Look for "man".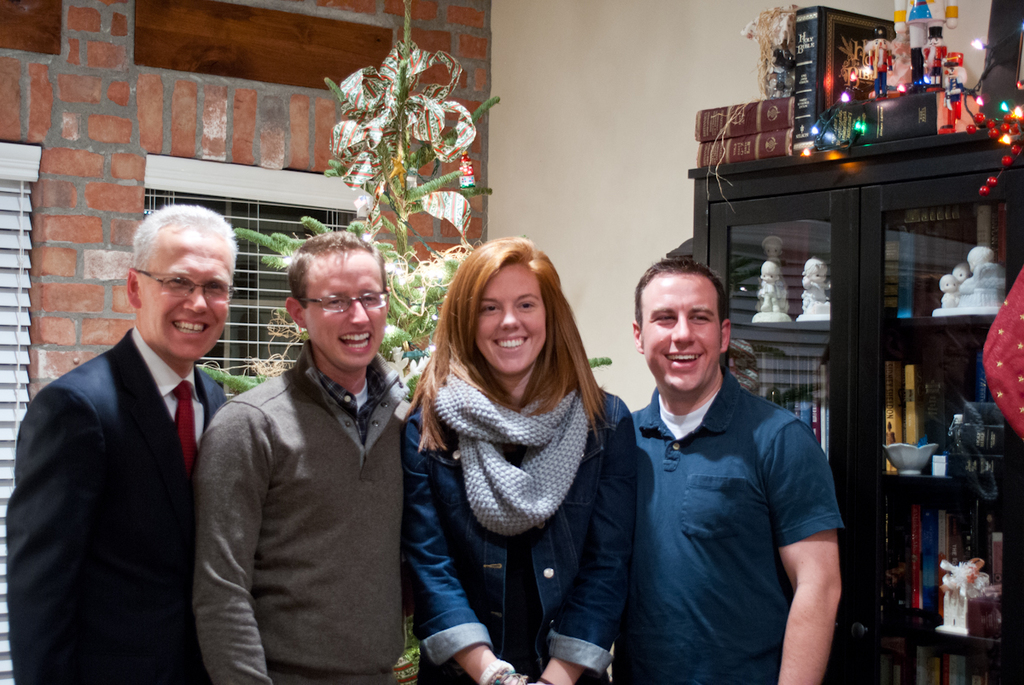
Found: bbox(4, 202, 239, 684).
